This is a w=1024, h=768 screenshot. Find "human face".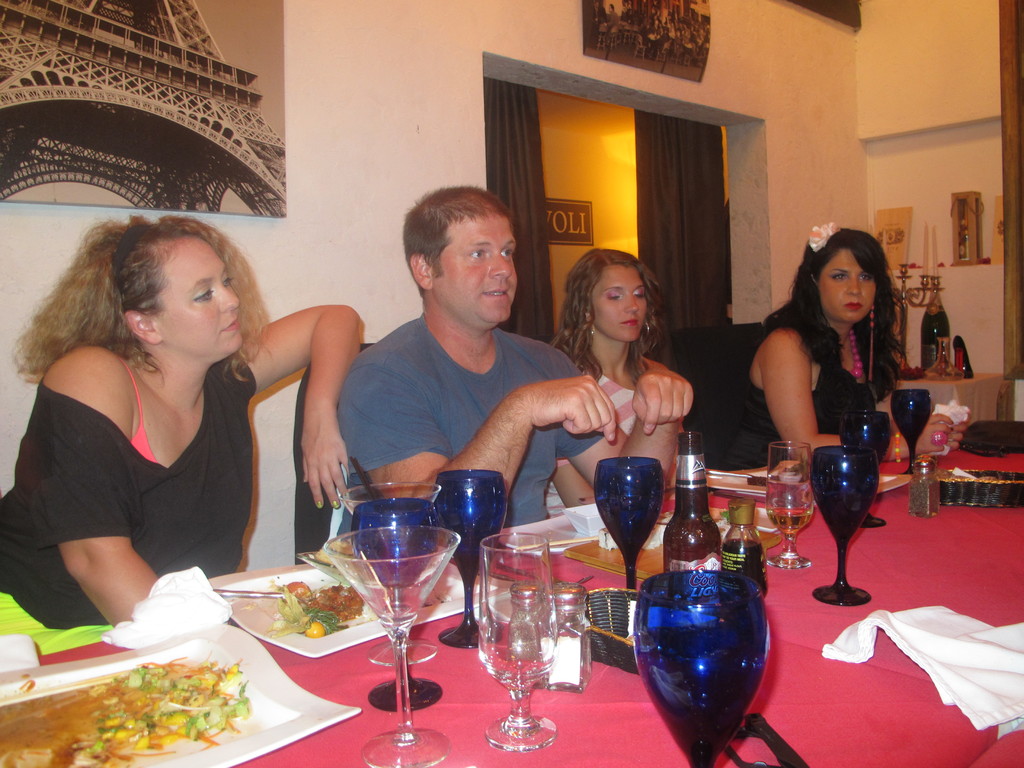
Bounding box: locate(428, 209, 508, 343).
